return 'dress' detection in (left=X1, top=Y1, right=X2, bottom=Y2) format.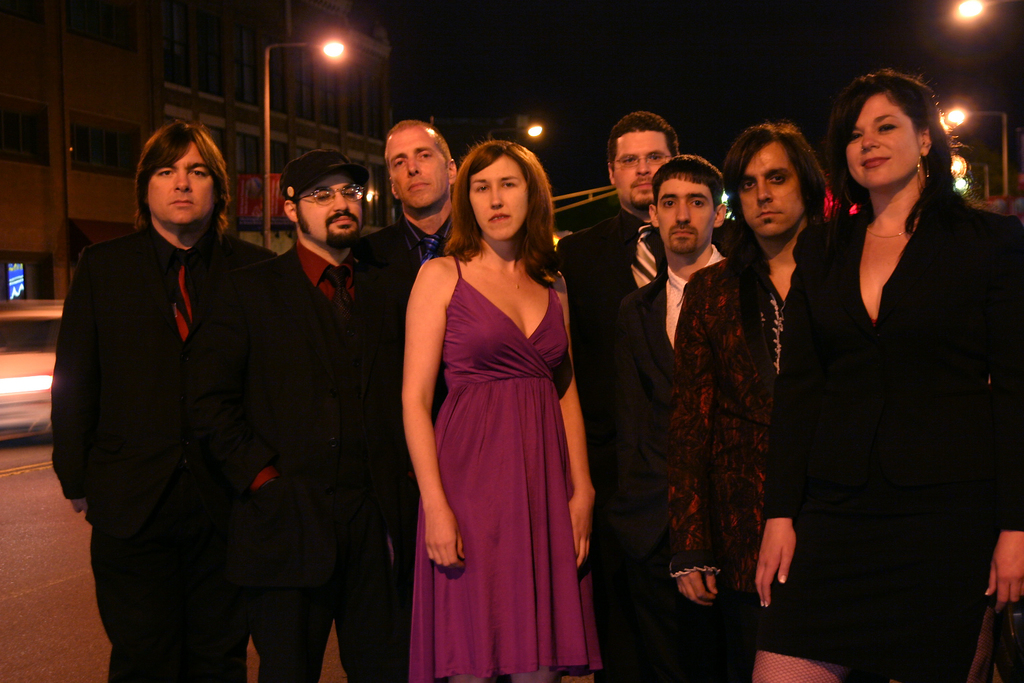
(left=770, top=175, right=1023, bottom=682).
